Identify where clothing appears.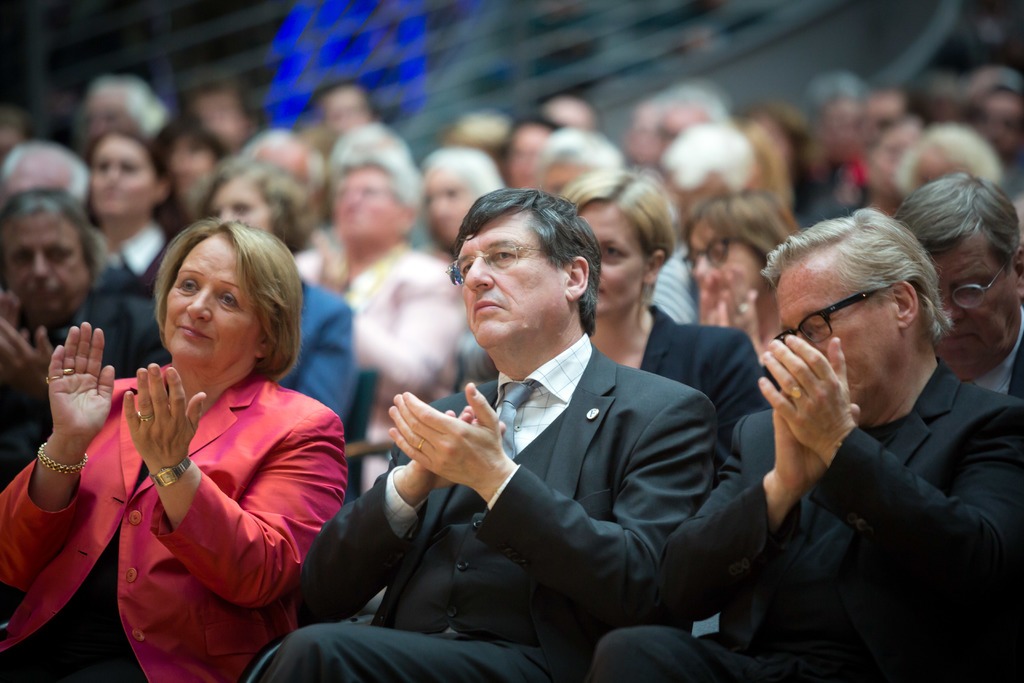
Appears at (x1=296, y1=280, x2=364, y2=431).
